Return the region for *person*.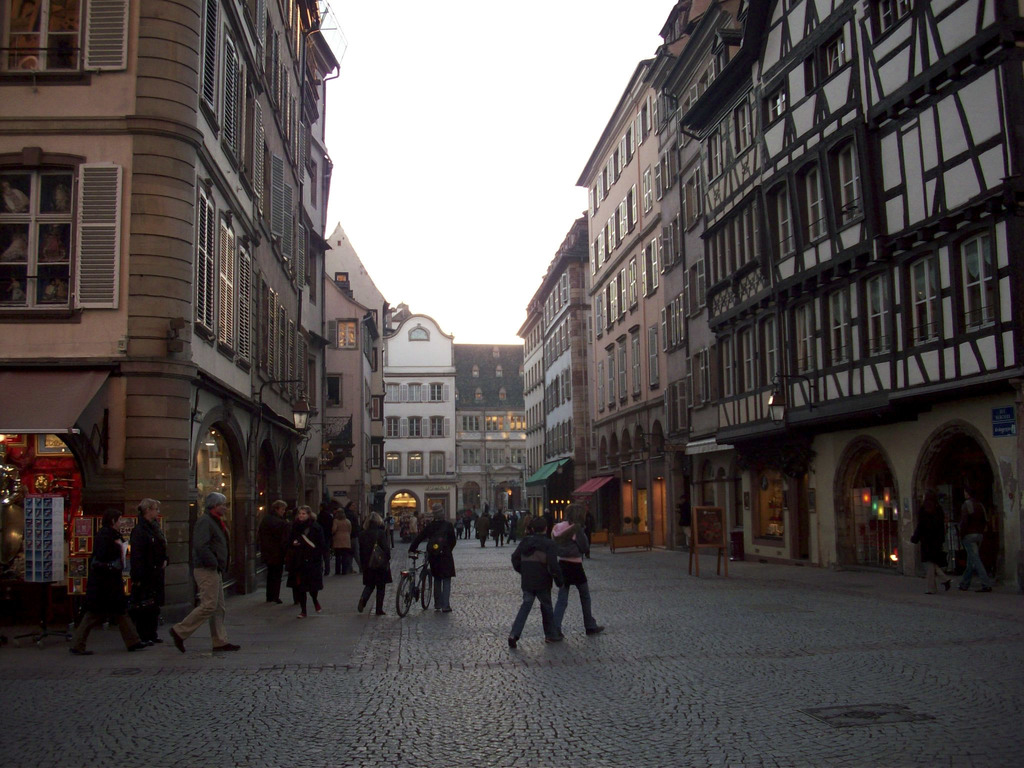
(left=328, top=507, right=357, bottom=576).
